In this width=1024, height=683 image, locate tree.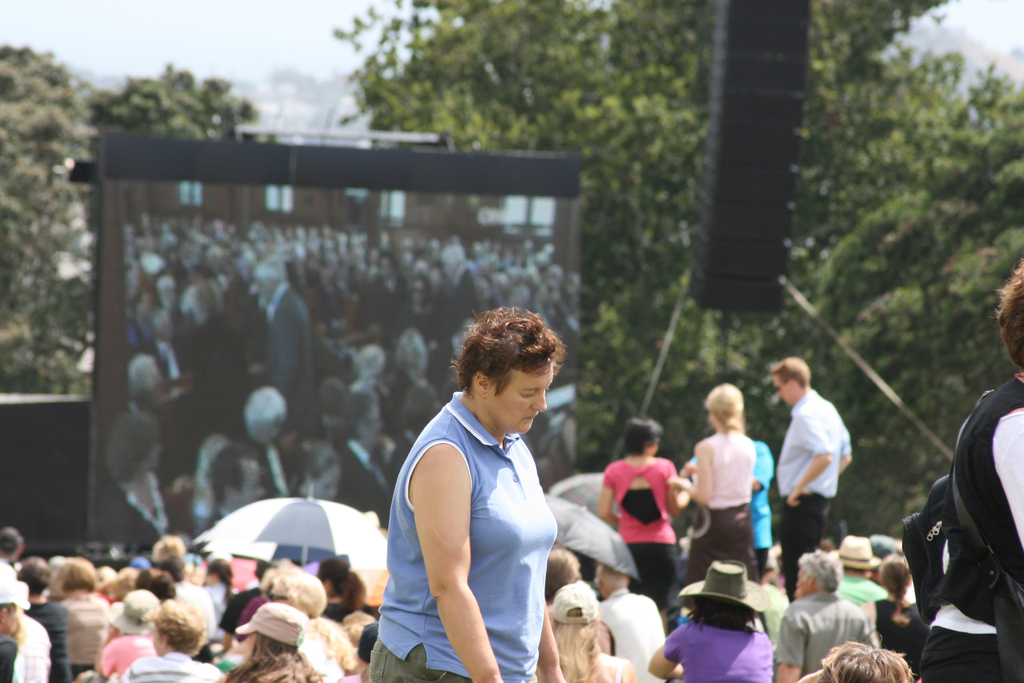
Bounding box: BBox(335, 0, 1021, 529).
